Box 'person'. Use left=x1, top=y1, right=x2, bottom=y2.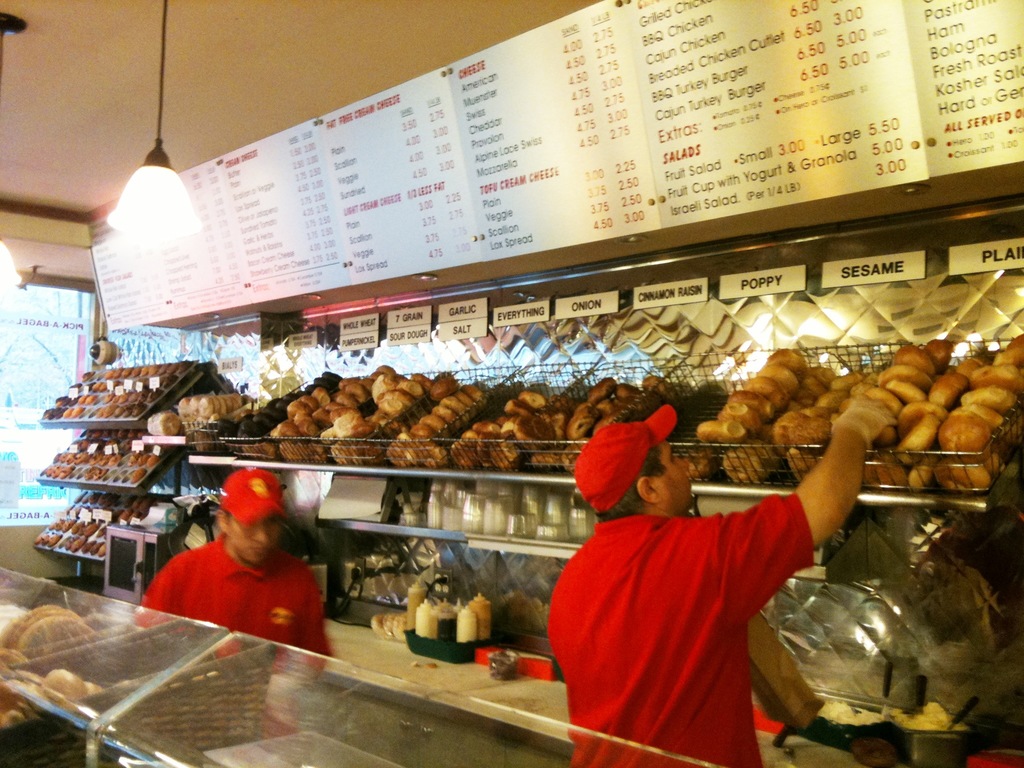
left=552, top=399, right=897, bottom=767.
